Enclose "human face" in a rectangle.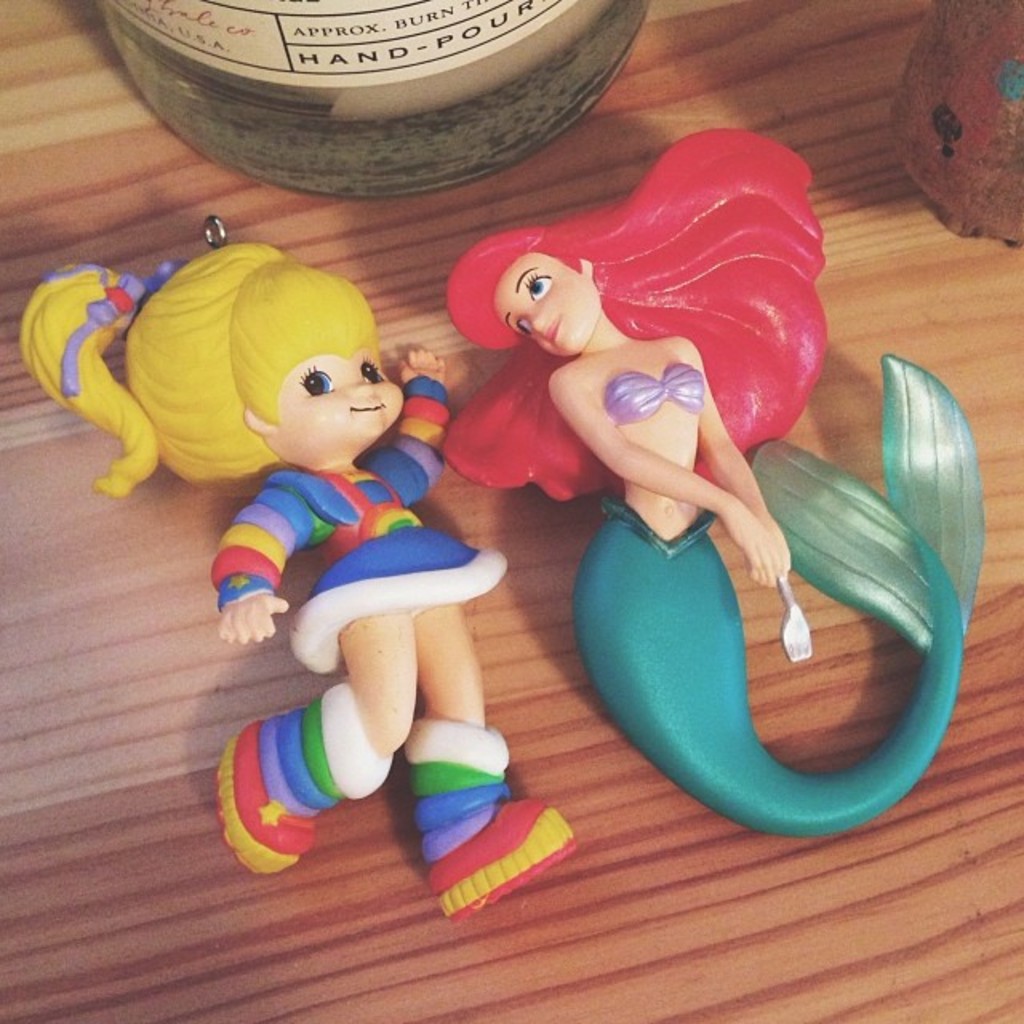
select_region(496, 256, 597, 360).
